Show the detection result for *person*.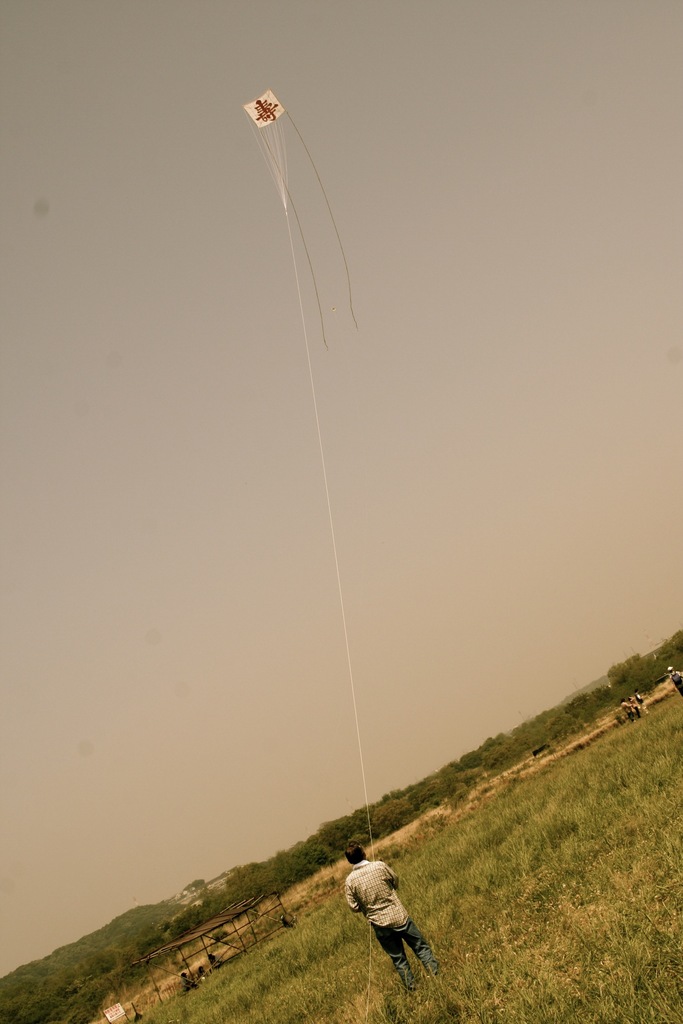
x1=343, y1=841, x2=447, y2=993.
